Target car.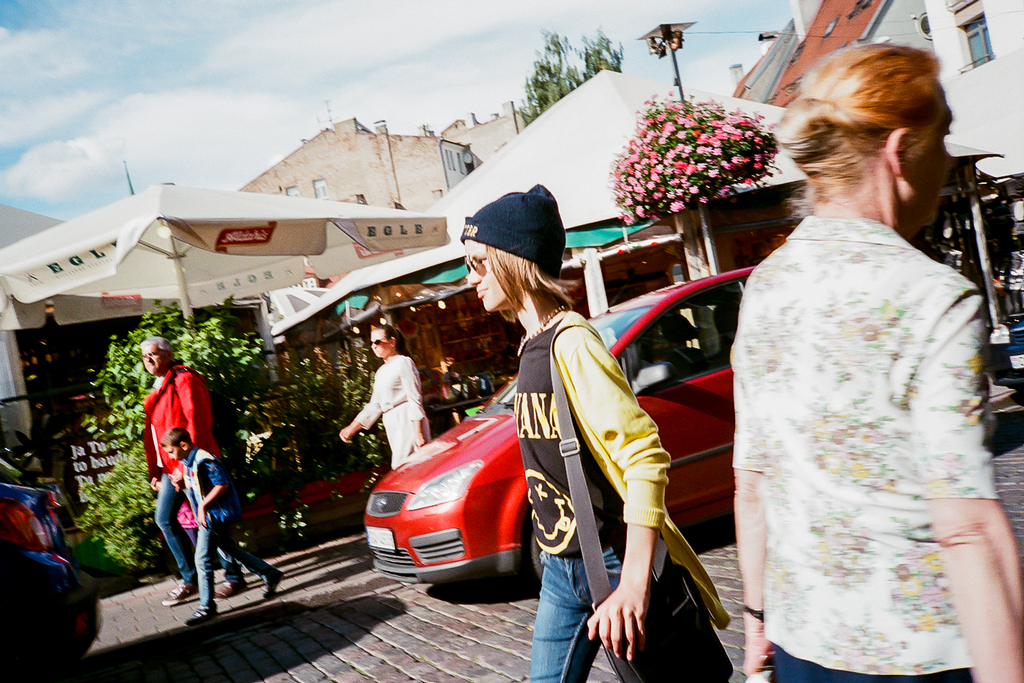
Target region: 987/311/1023/404.
